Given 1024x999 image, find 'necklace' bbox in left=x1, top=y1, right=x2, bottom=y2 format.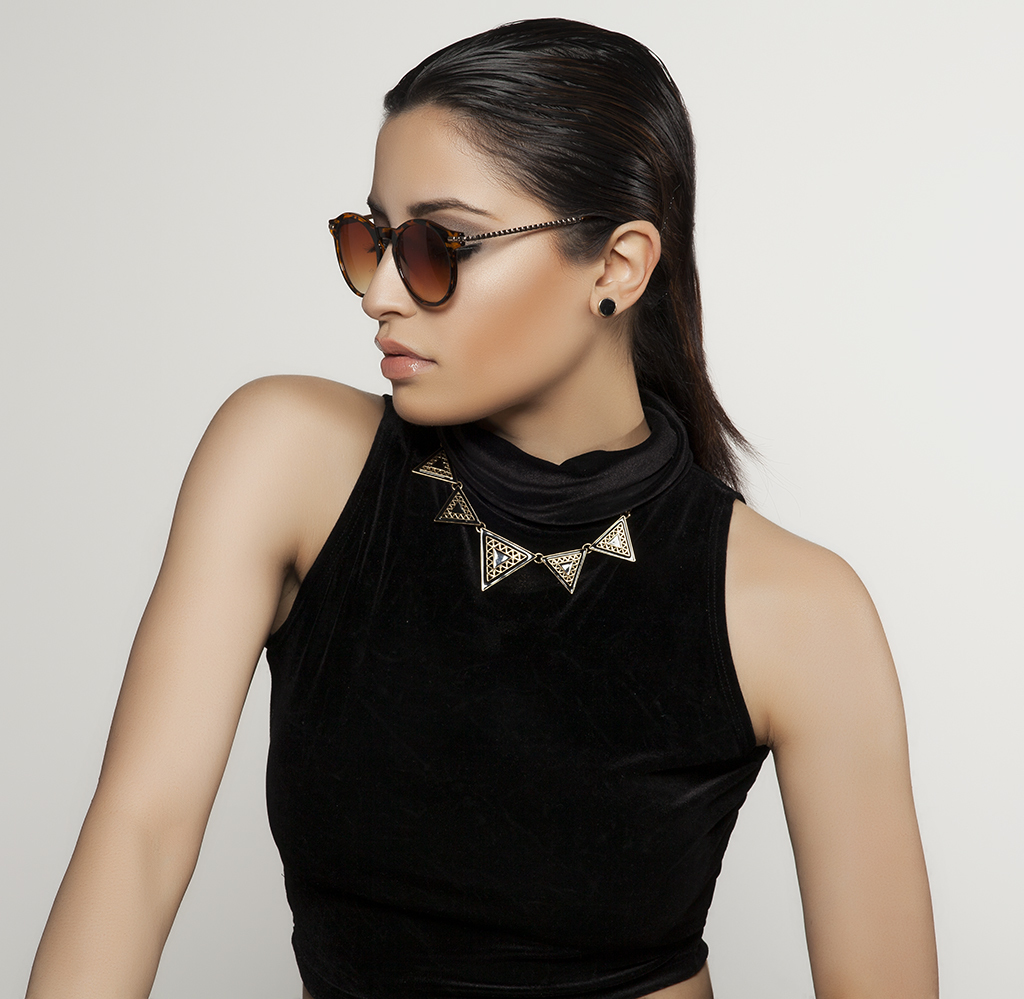
left=409, top=450, right=637, bottom=595.
